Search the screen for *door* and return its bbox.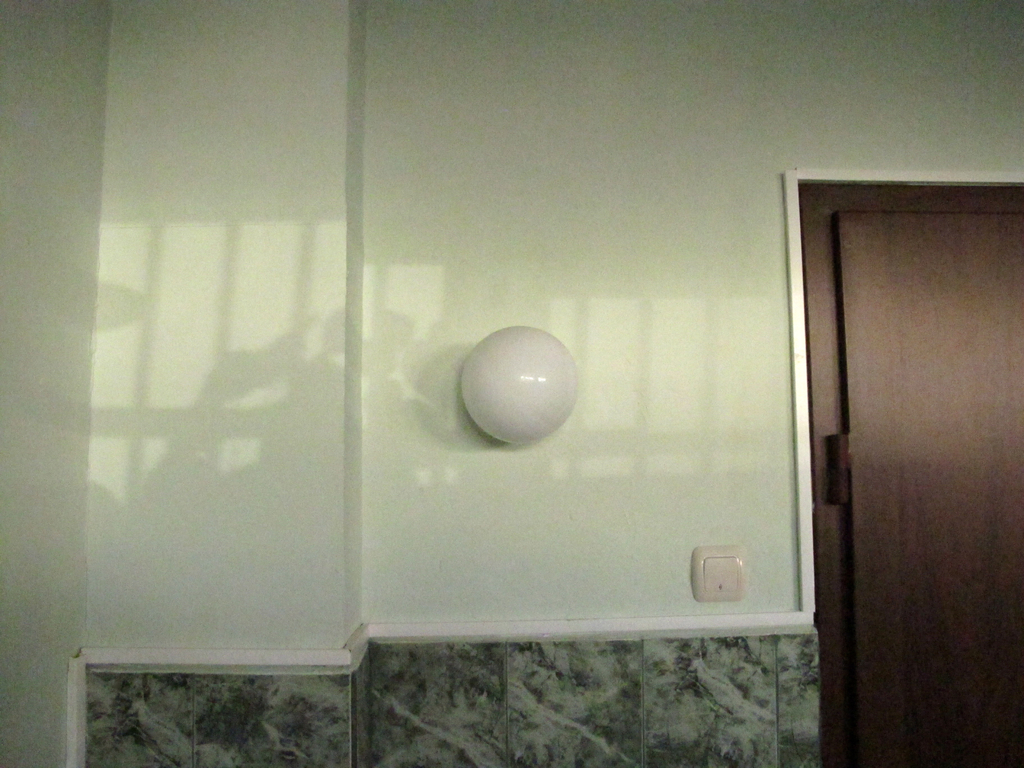
Found: (828, 212, 1023, 767).
